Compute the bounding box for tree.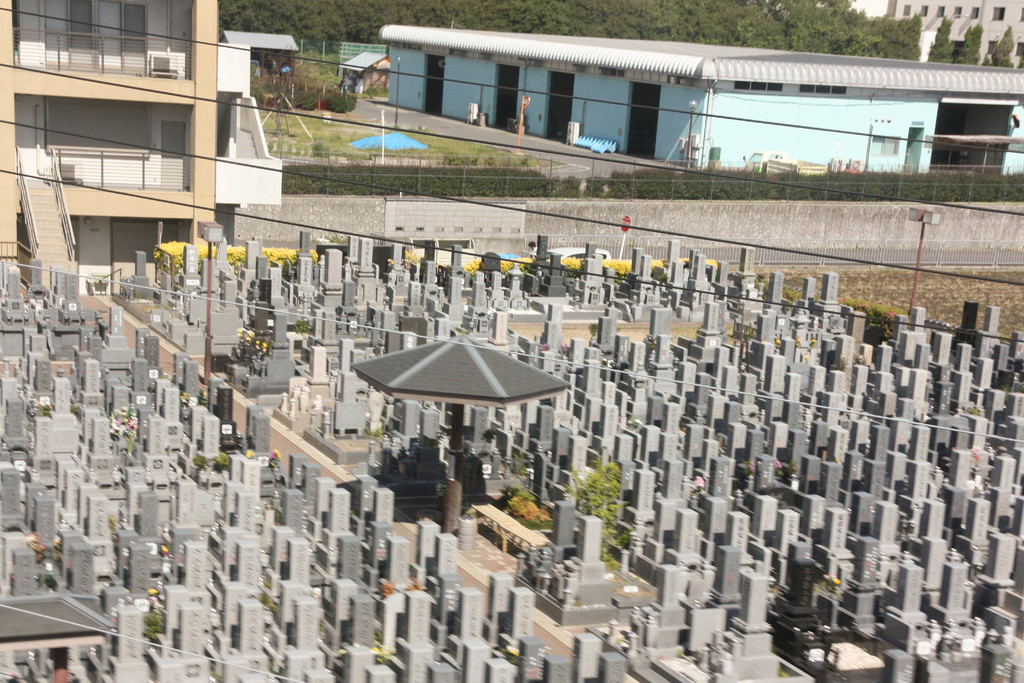
l=989, t=19, r=1016, b=68.
